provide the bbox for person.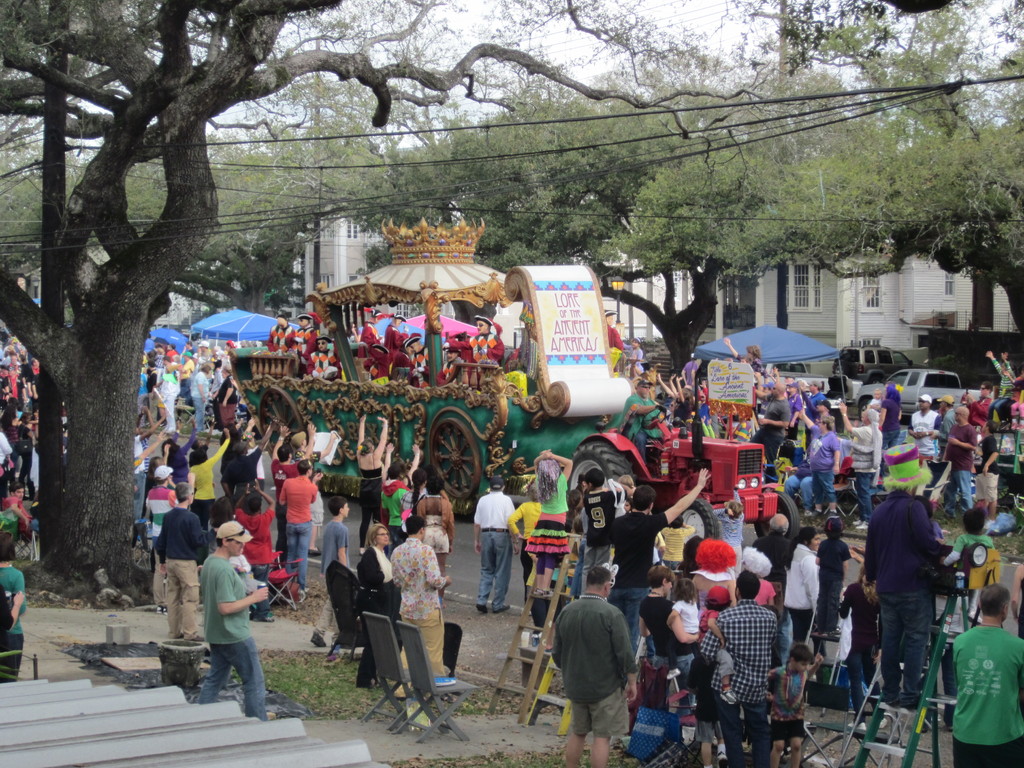
(554, 564, 639, 767).
